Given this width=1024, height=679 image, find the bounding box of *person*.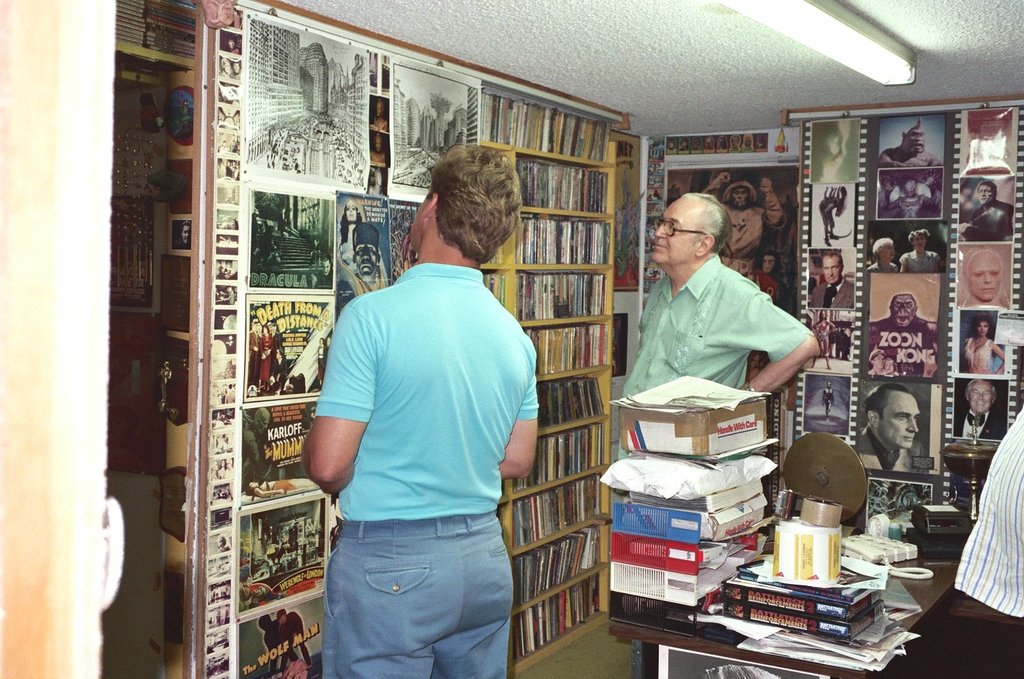
bbox=(883, 354, 900, 378).
